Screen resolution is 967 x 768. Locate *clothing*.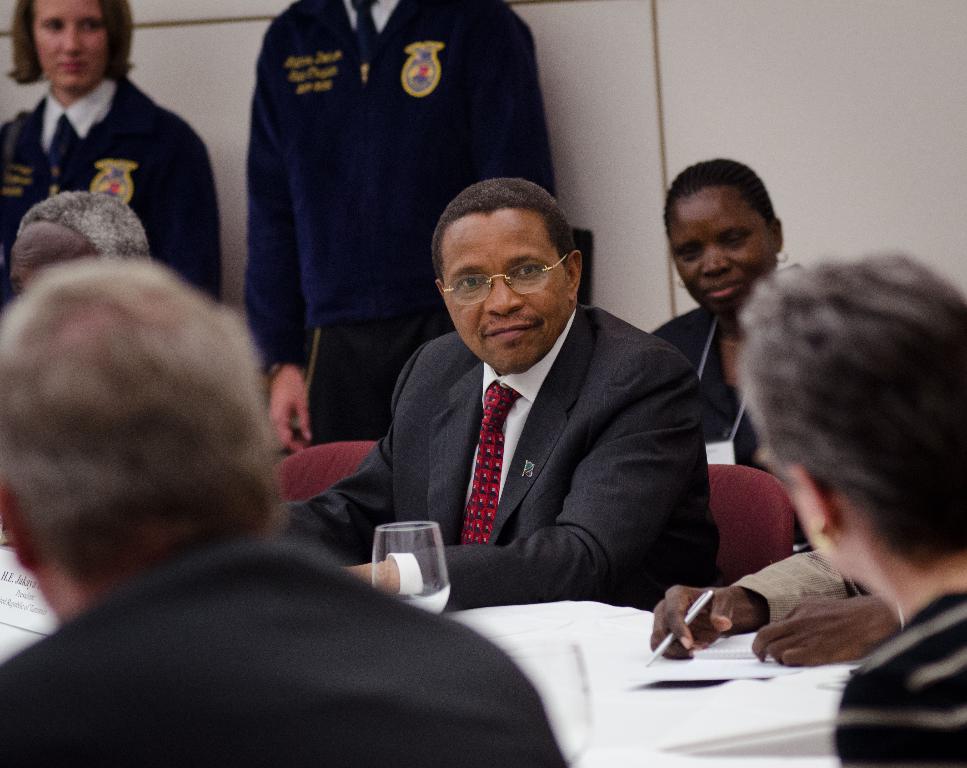
detection(0, 542, 569, 767).
